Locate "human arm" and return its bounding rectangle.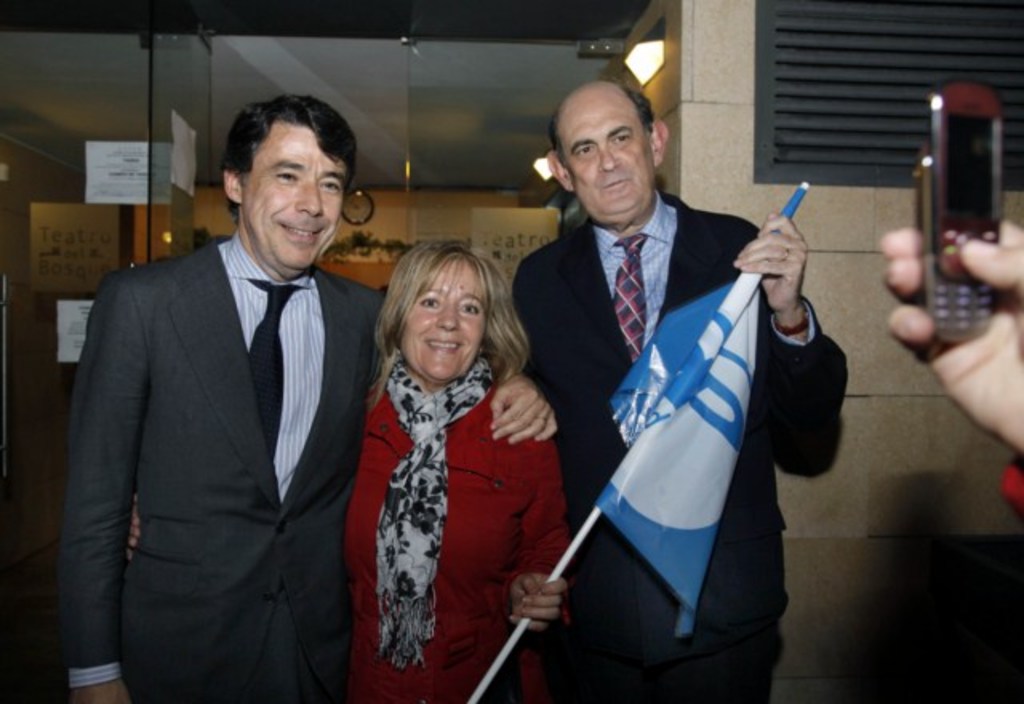
pyautogui.locateOnScreen(478, 355, 570, 451).
